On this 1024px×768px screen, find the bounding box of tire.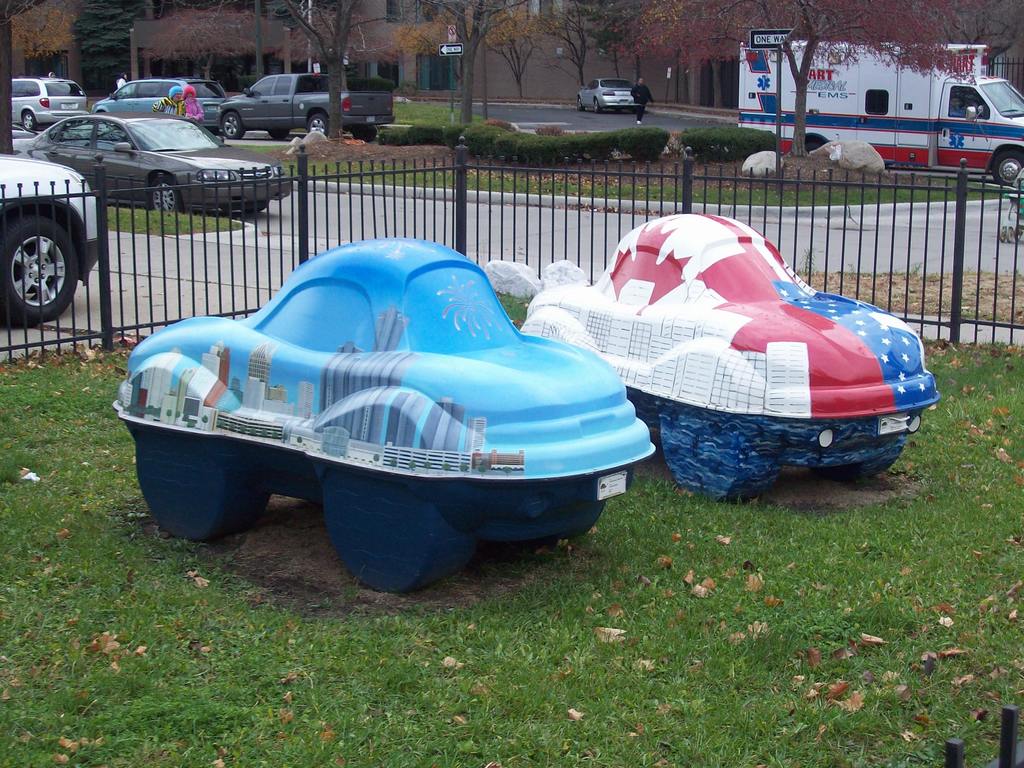
Bounding box: 147/173/181/214.
